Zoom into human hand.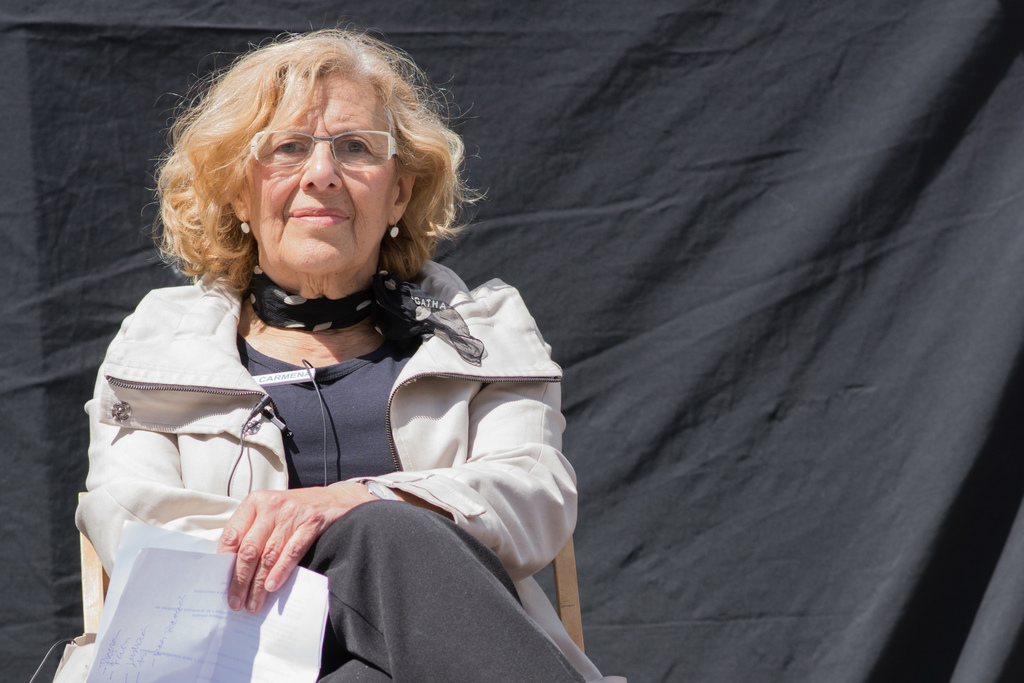
Zoom target: 193 470 376 602.
